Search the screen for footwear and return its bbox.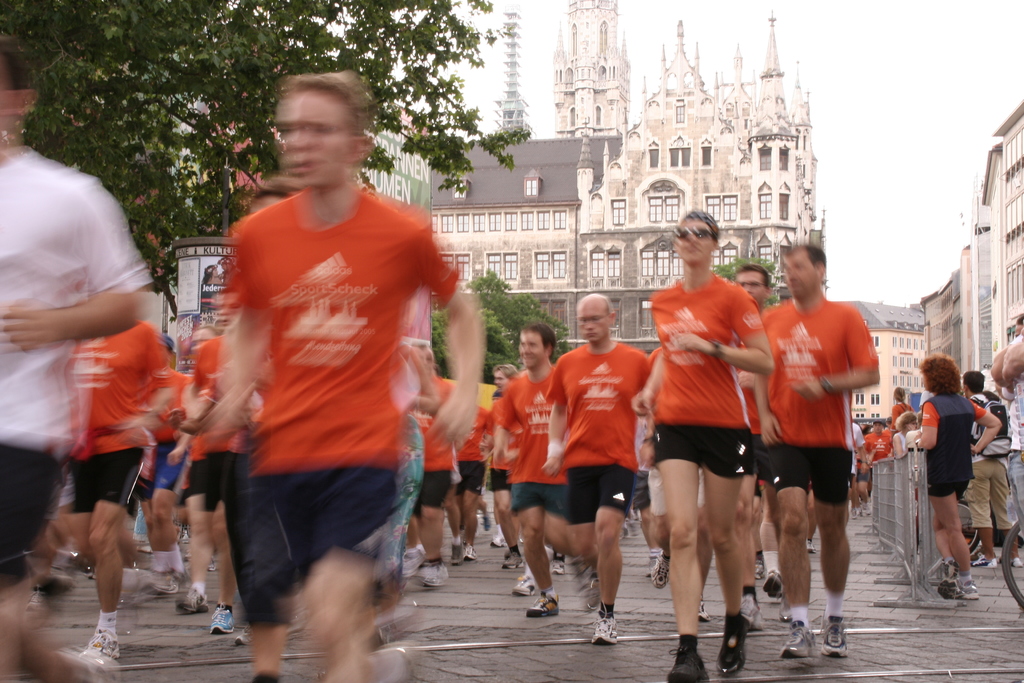
Found: (526, 593, 557, 616).
